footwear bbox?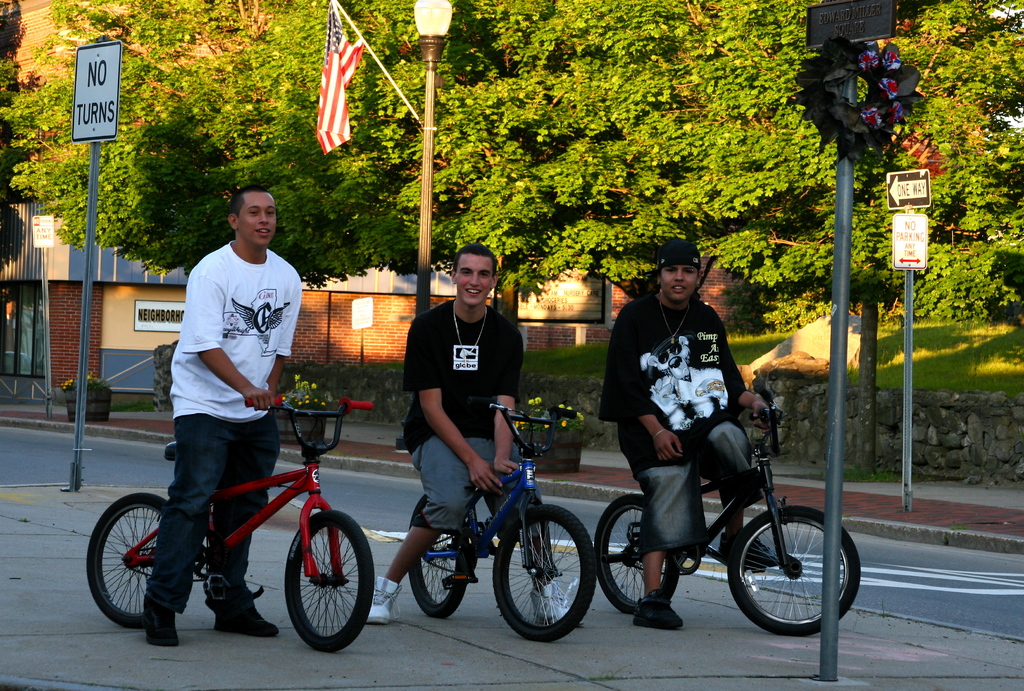
(627,592,689,631)
